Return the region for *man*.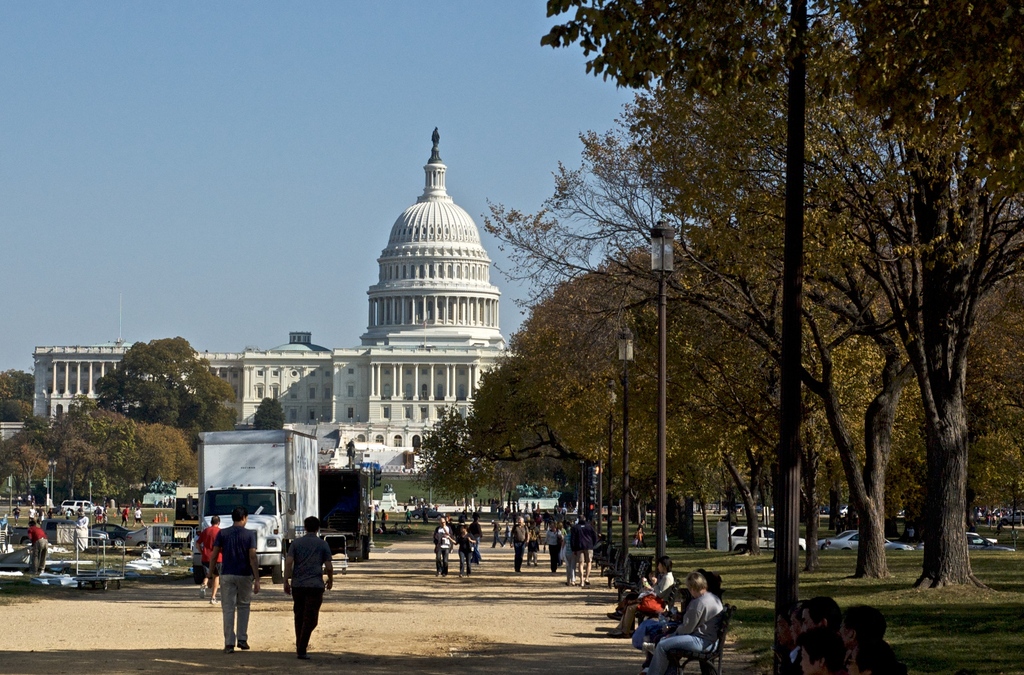
bbox=[835, 614, 916, 663].
